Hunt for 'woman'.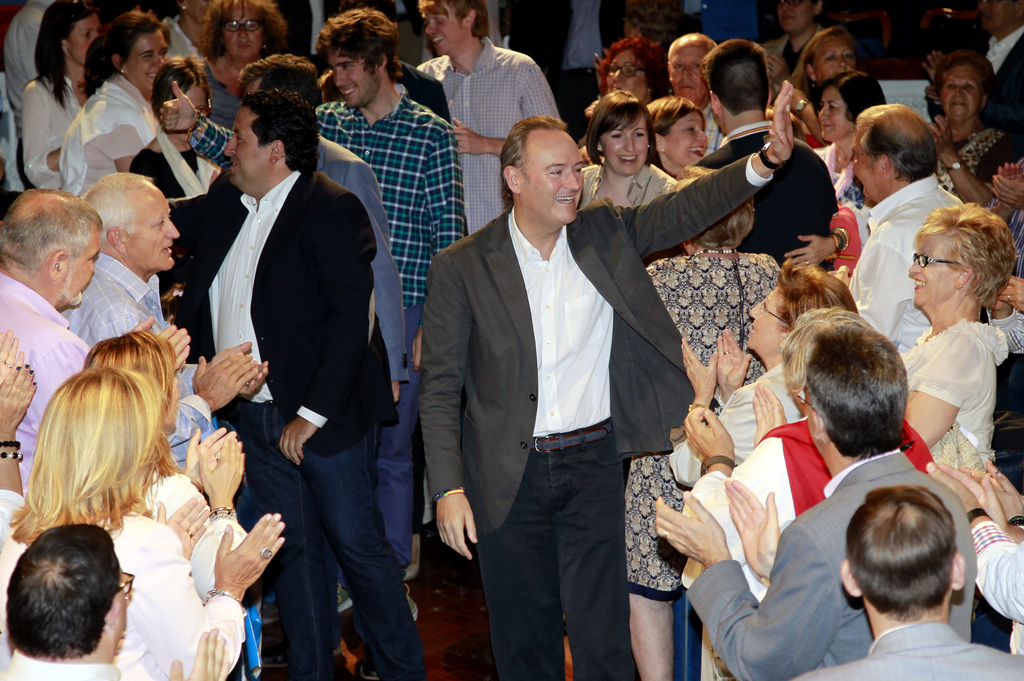
Hunted down at (193,0,289,130).
